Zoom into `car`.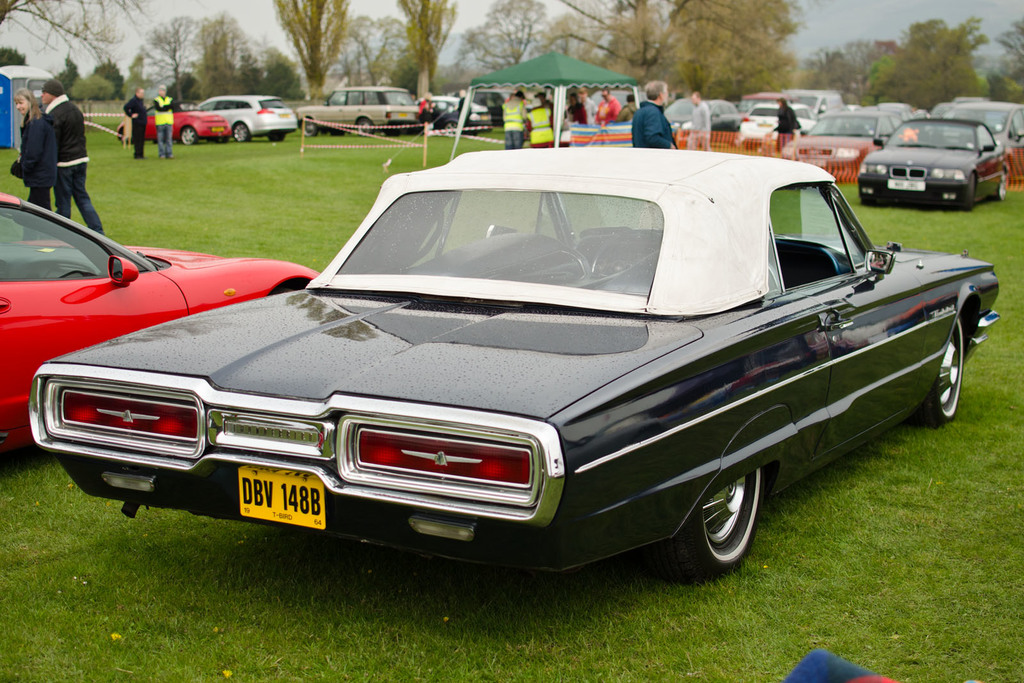
Zoom target: {"x1": 0, "y1": 195, "x2": 316, "y2": 473}.
